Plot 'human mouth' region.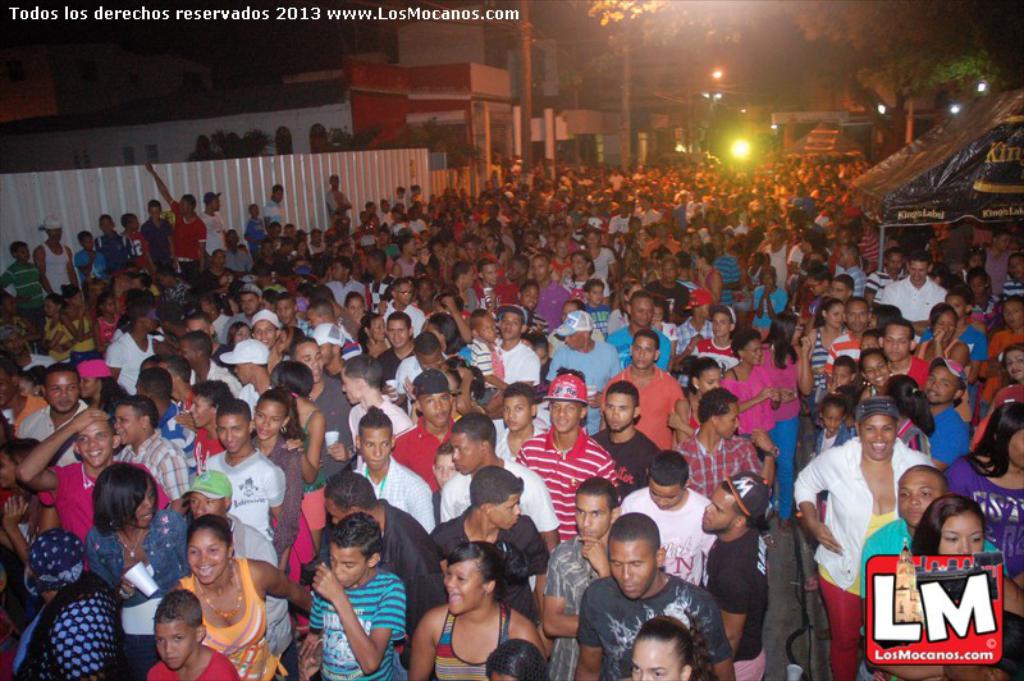
Plotted at (x1=196, y1=563, x2=215, y2=576).
